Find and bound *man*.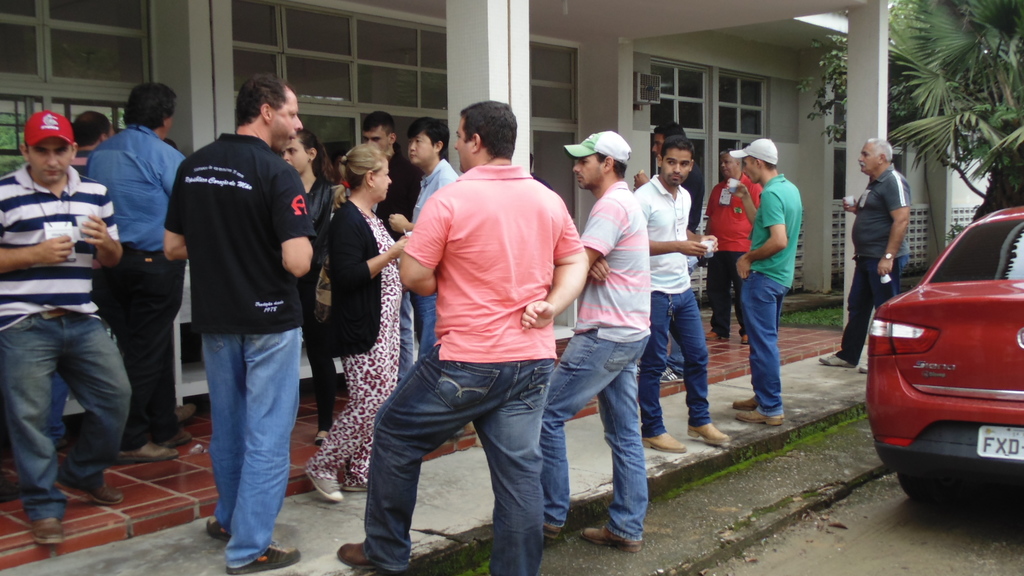
Bound: 332:100:593:575.
